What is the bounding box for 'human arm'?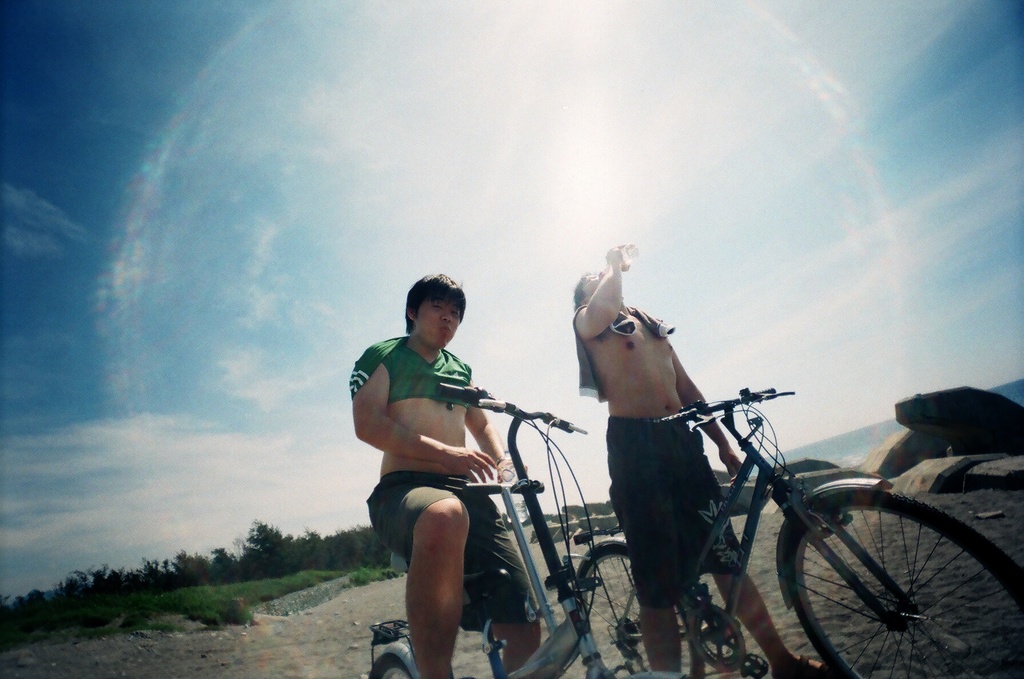
select_region(568, 238, 637, 343).
